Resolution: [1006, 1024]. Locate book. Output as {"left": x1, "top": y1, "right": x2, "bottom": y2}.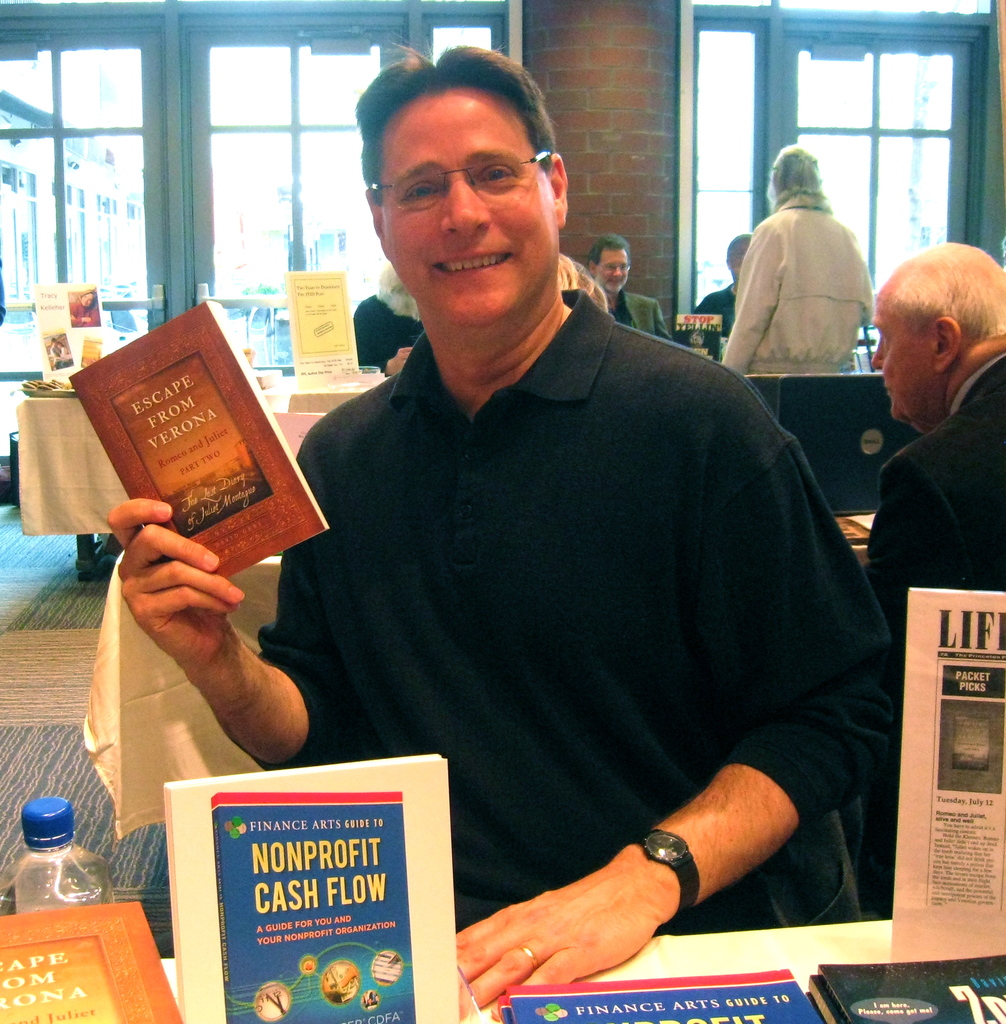
{"left": 499, "top": 964, "right": 829, "bottom": 1023}.
